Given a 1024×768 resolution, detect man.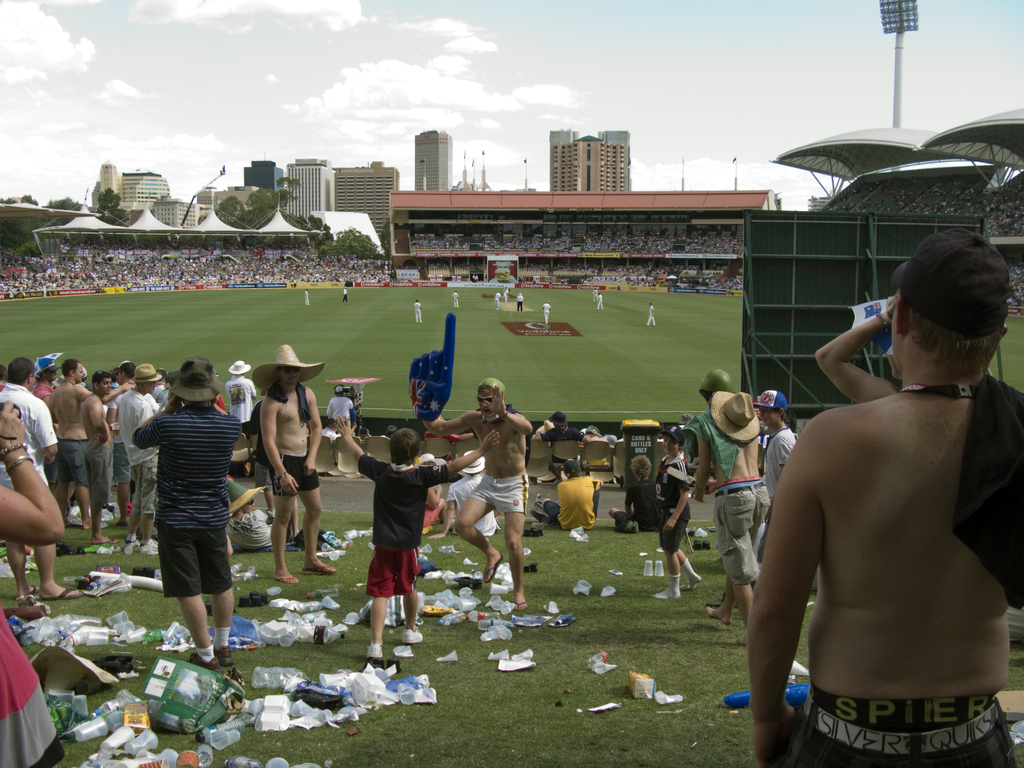
(x1=344, y1=287, x2=349, y2=302).
